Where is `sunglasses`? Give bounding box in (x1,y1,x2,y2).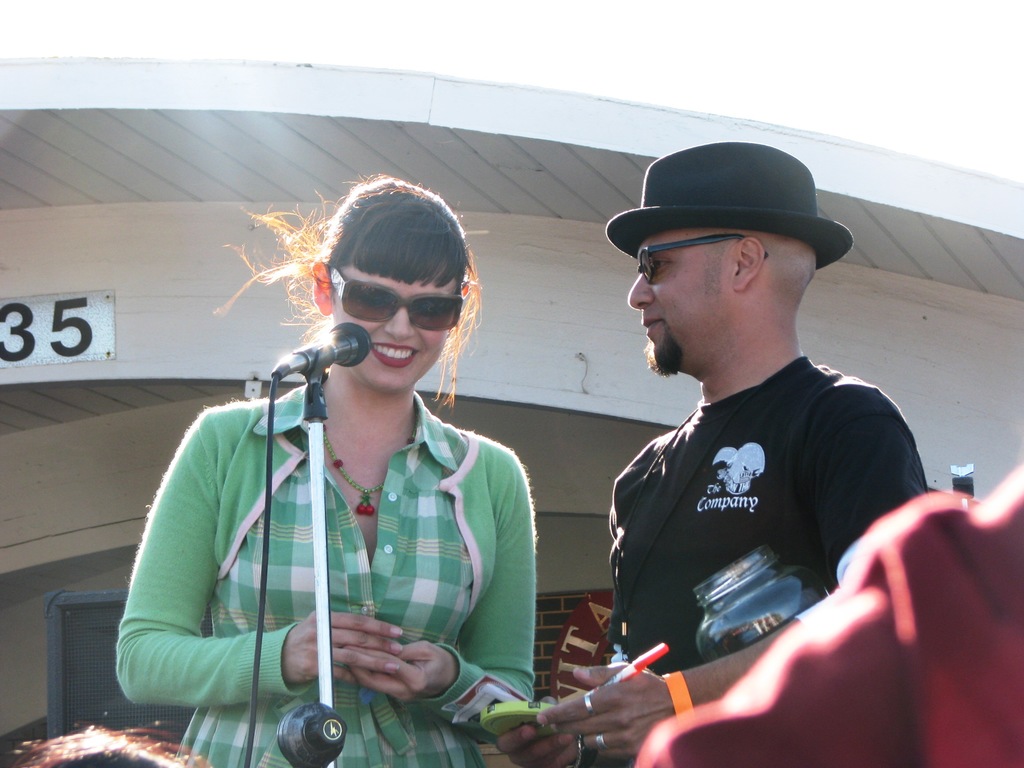
(329,267,464,332).
